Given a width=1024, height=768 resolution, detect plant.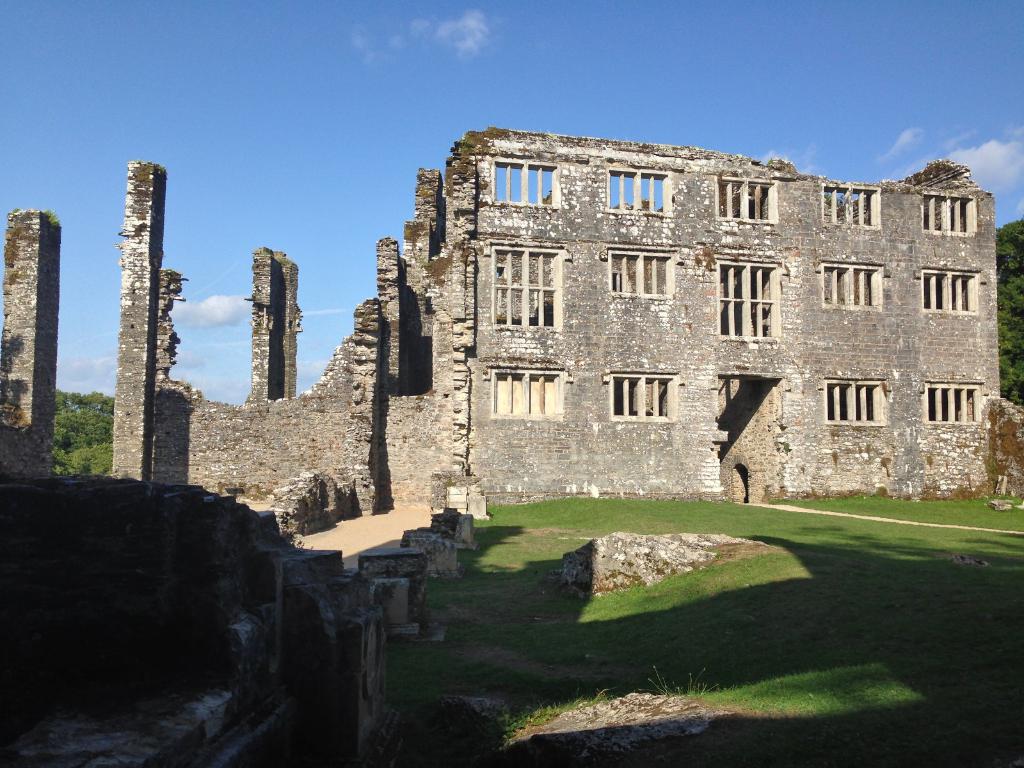
692:244:718:269.
